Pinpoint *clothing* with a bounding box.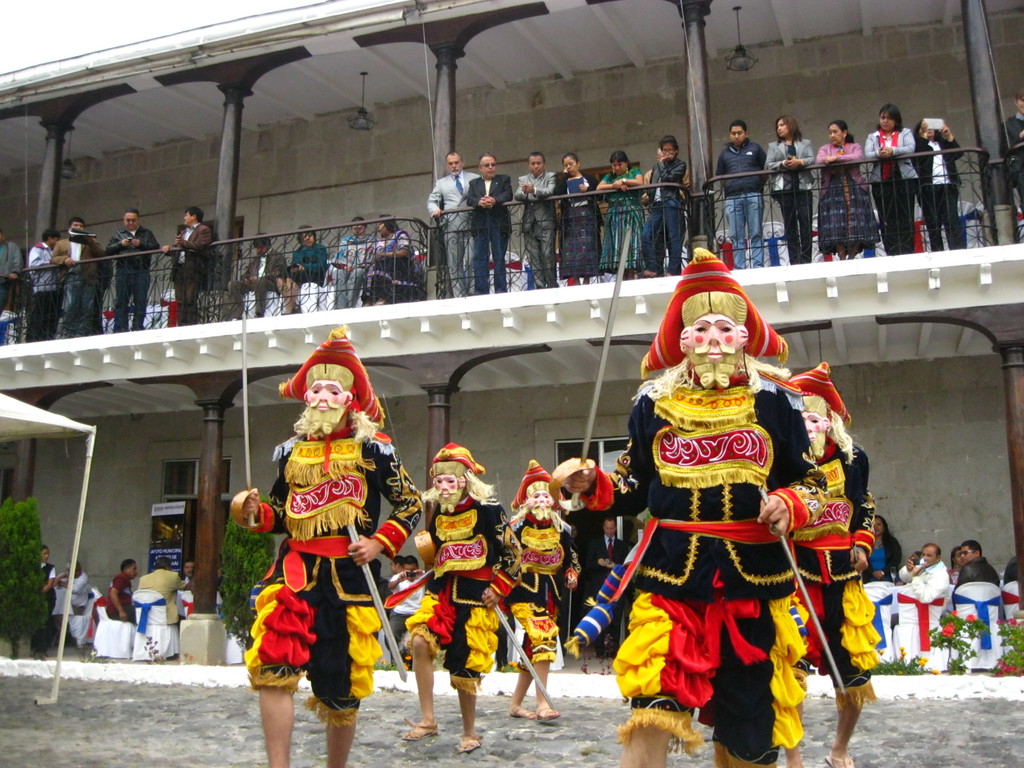
<bbox>405, 490, 521, 692</bbox>.
